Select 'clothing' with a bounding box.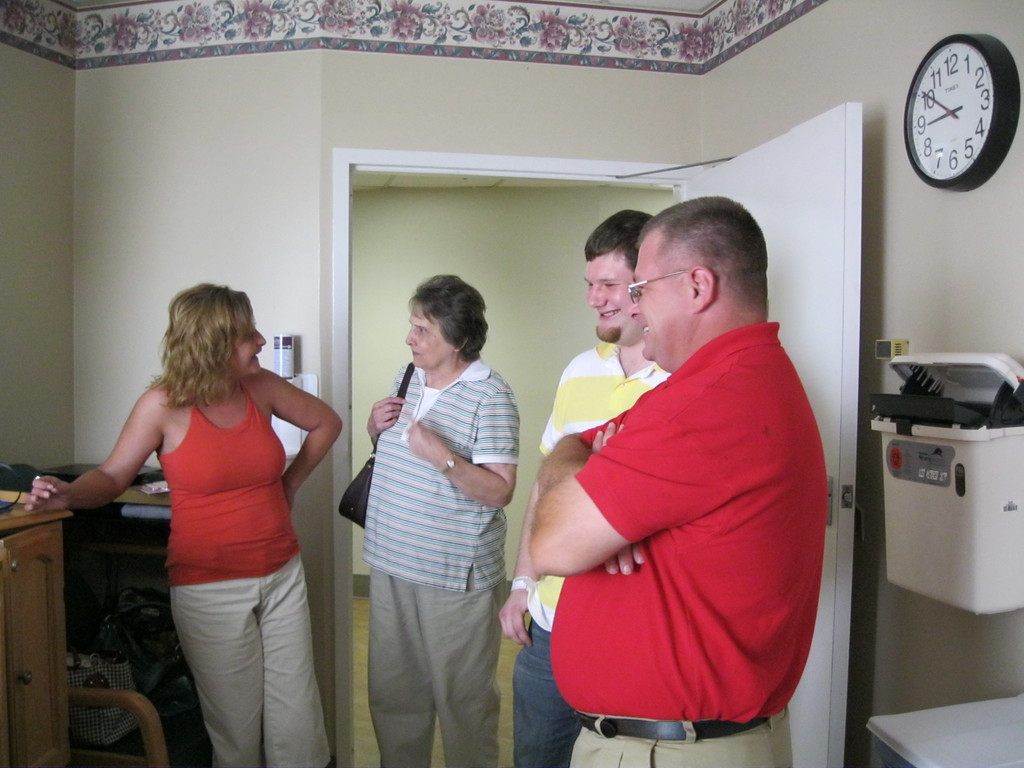
[156,372,314,589].
